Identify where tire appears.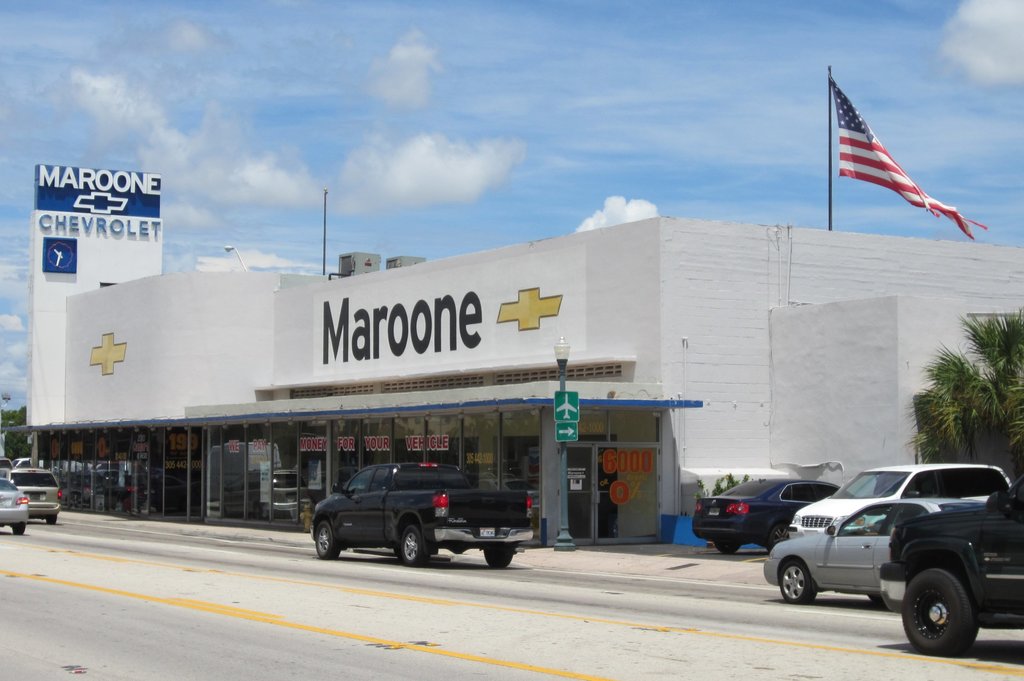
Appears at (317,519,340,561).
